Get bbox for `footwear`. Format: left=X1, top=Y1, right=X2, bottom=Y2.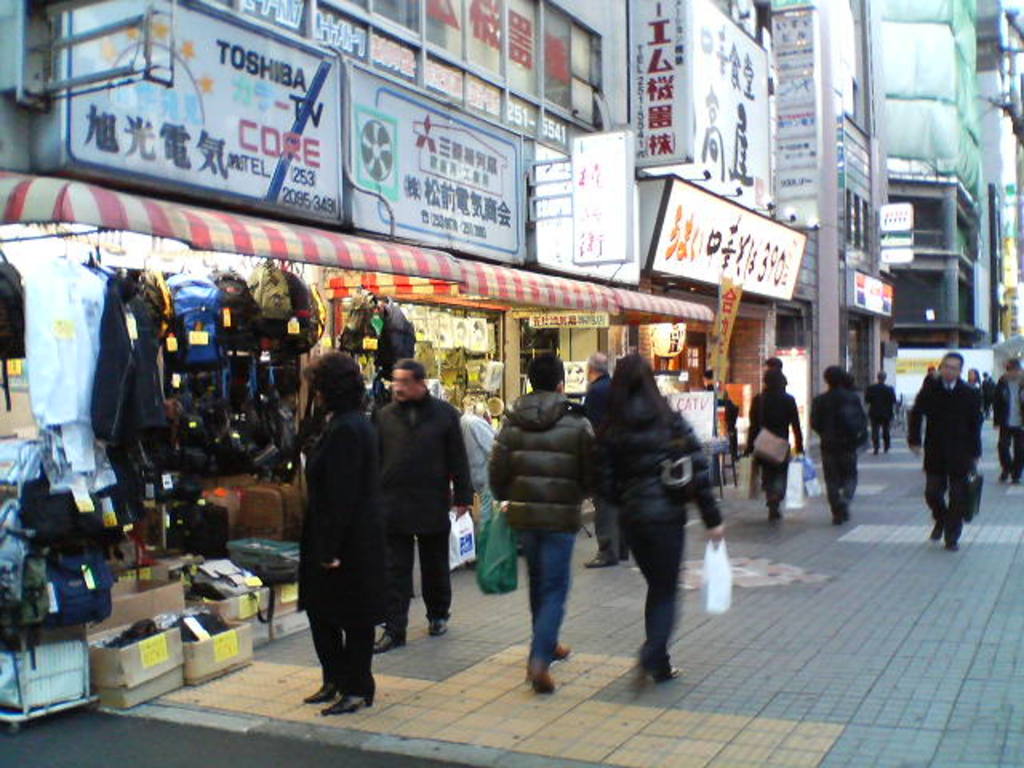
left=930, top=520, right=939, bottom=539.
